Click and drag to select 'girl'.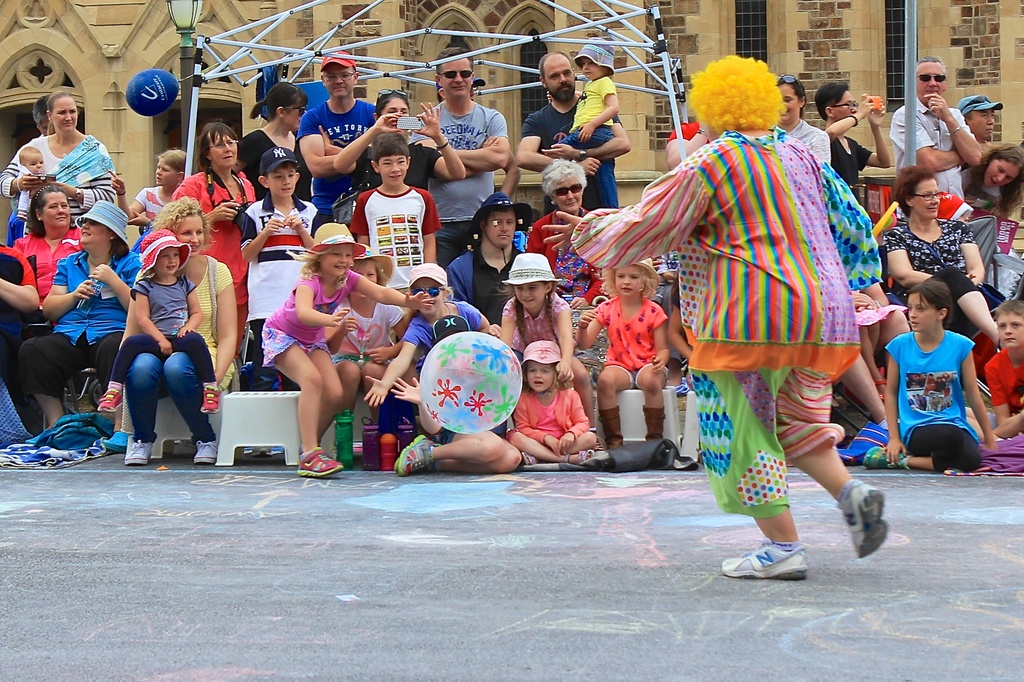
Selection: [575,258,668,451].
